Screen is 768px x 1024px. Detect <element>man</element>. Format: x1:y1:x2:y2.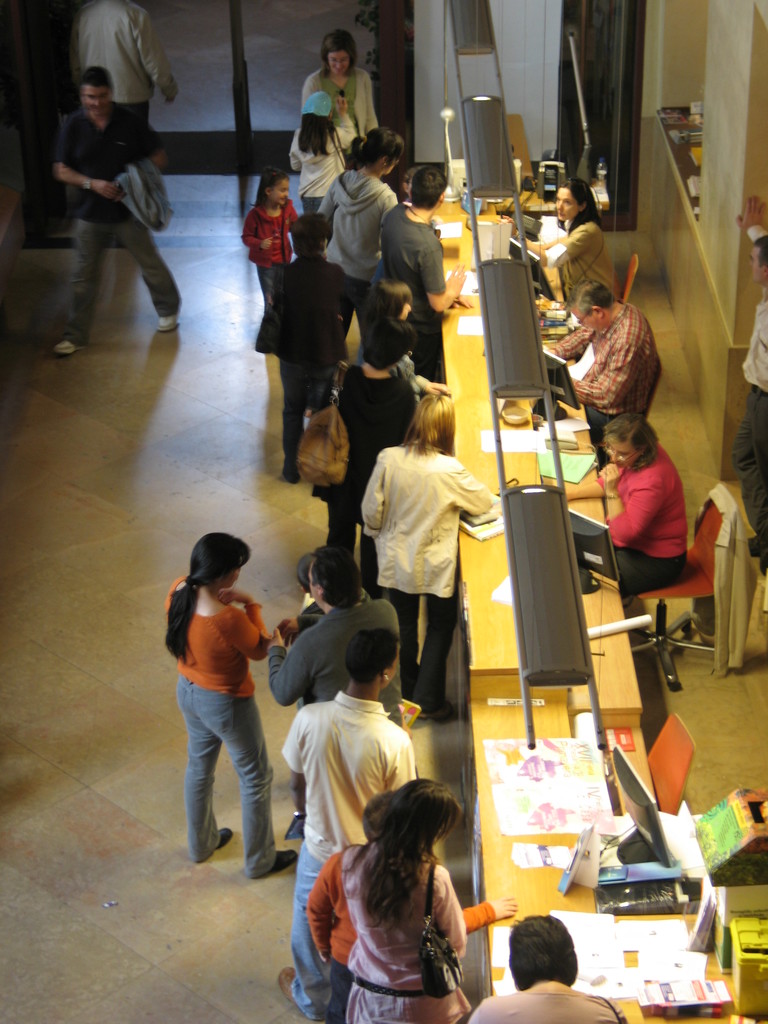
83:0:189:153.
